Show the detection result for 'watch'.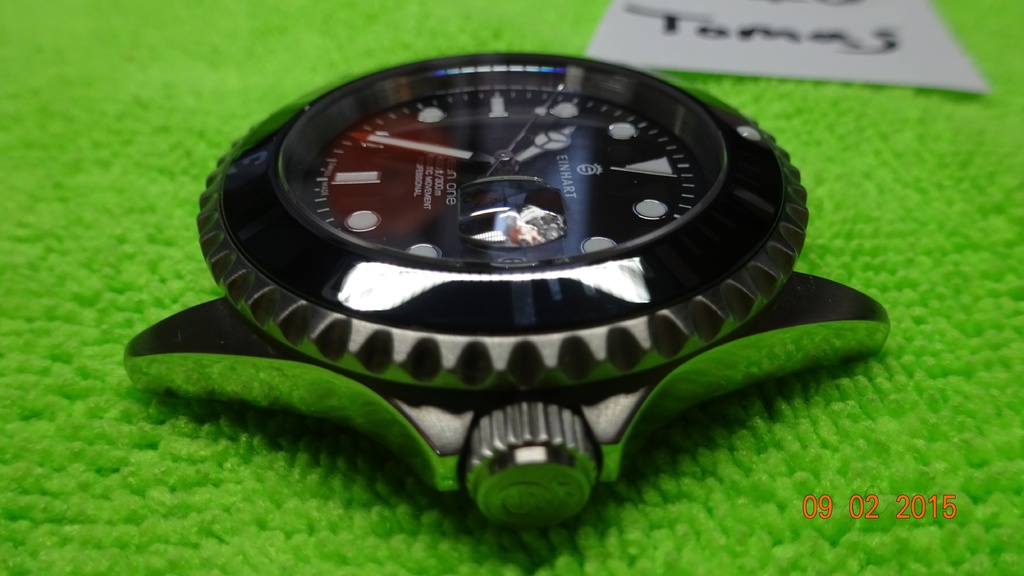
(141, 46, 843, 511).
